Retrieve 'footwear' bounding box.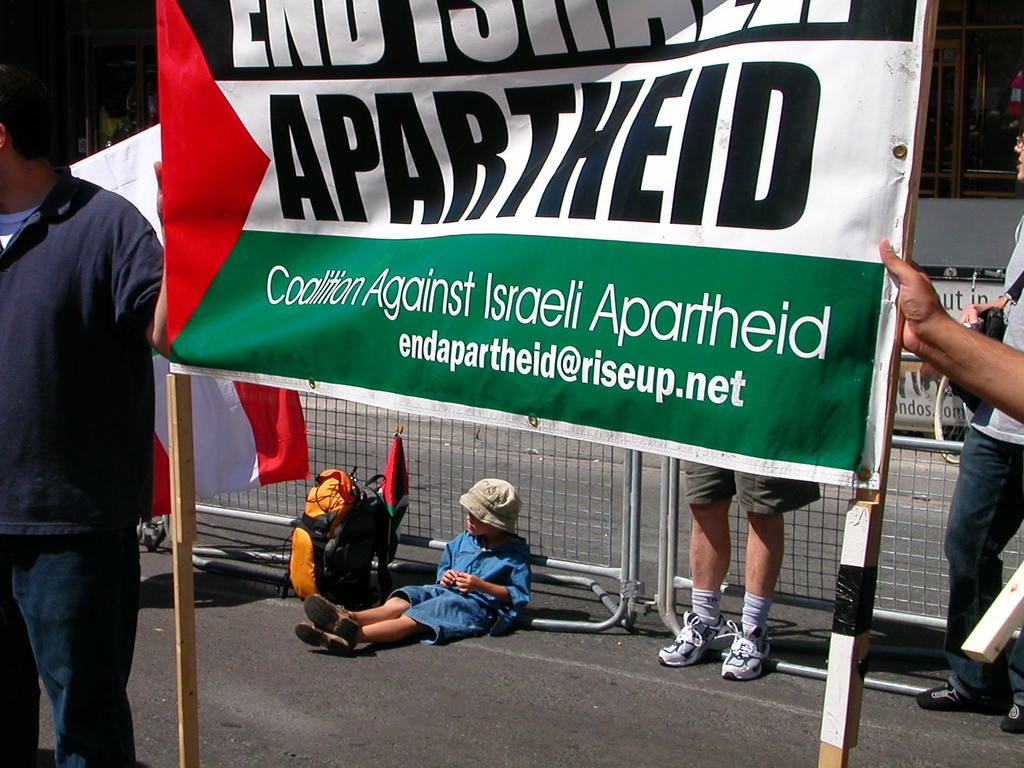
Bounding box: bbox=[714, 617, 782, 684].
